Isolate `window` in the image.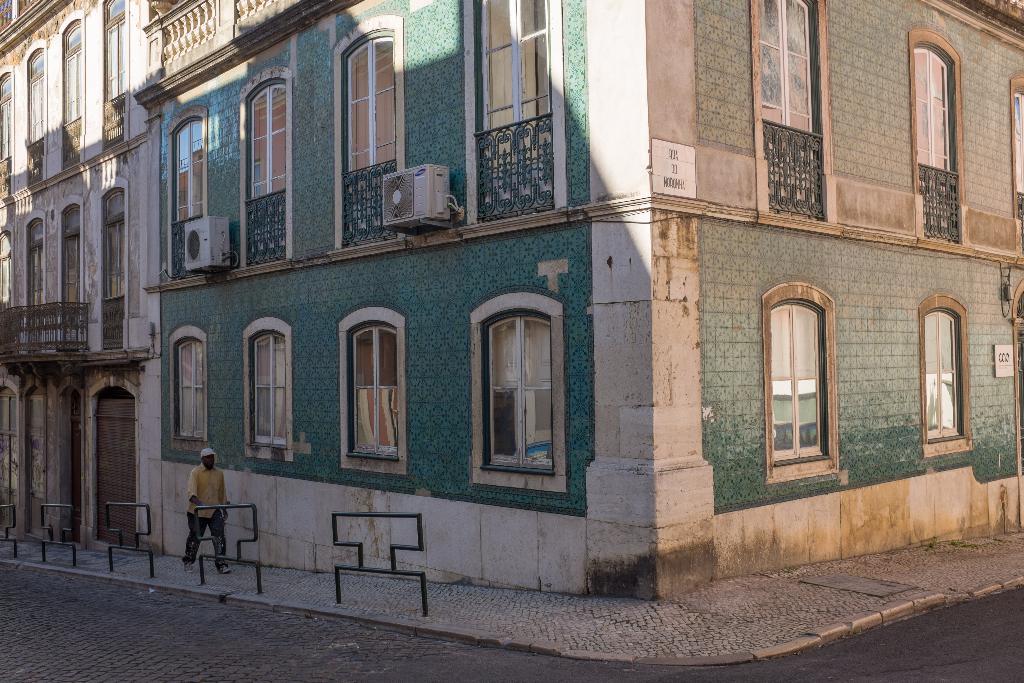
Isolated region: {"x1": 235, "y1": 67, "x2": 301, "y2": 267}.
